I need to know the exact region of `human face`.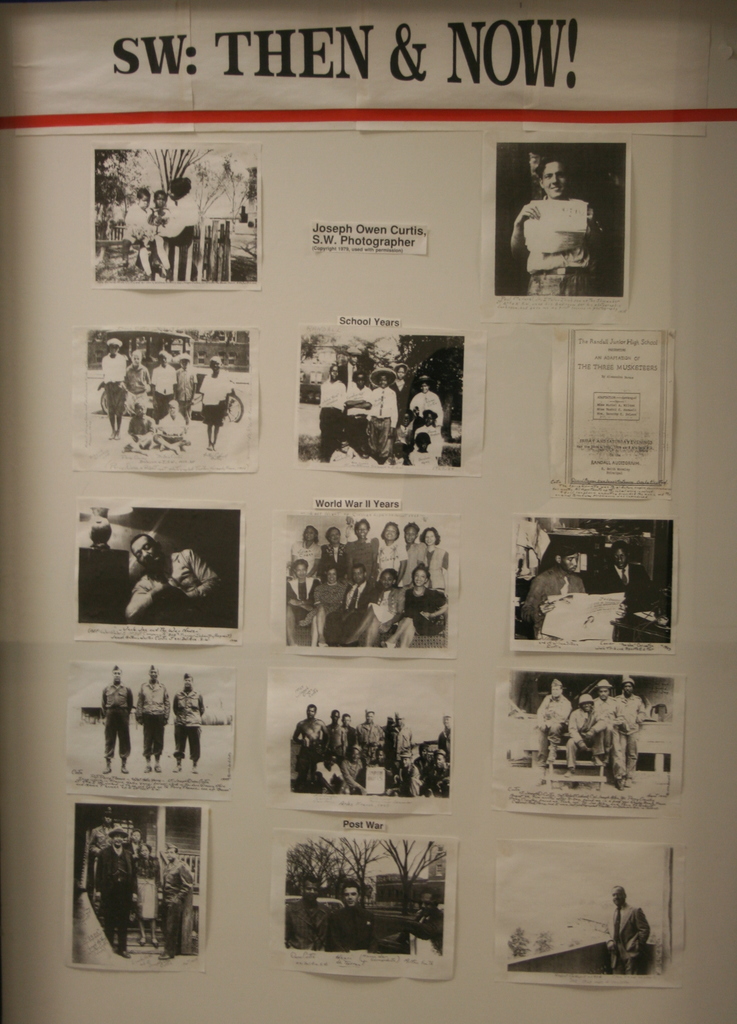
Region: detection(327, 527, 344, 546).
